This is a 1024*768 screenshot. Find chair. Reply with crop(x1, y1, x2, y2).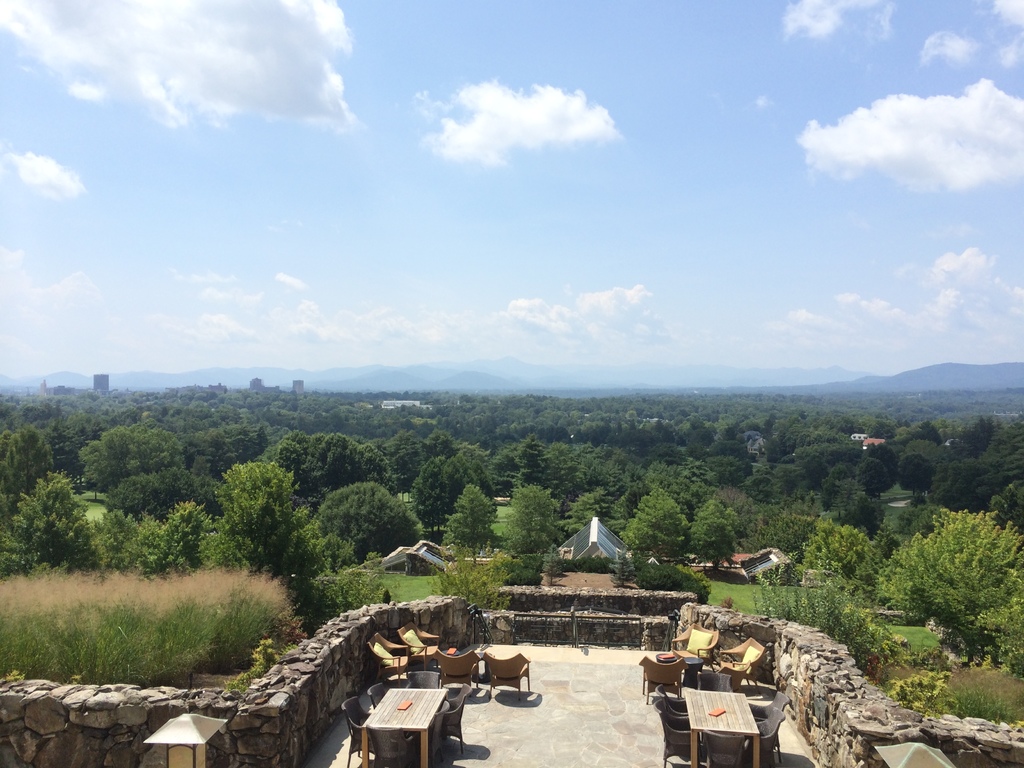
crop(365, 723, 410, 767).
